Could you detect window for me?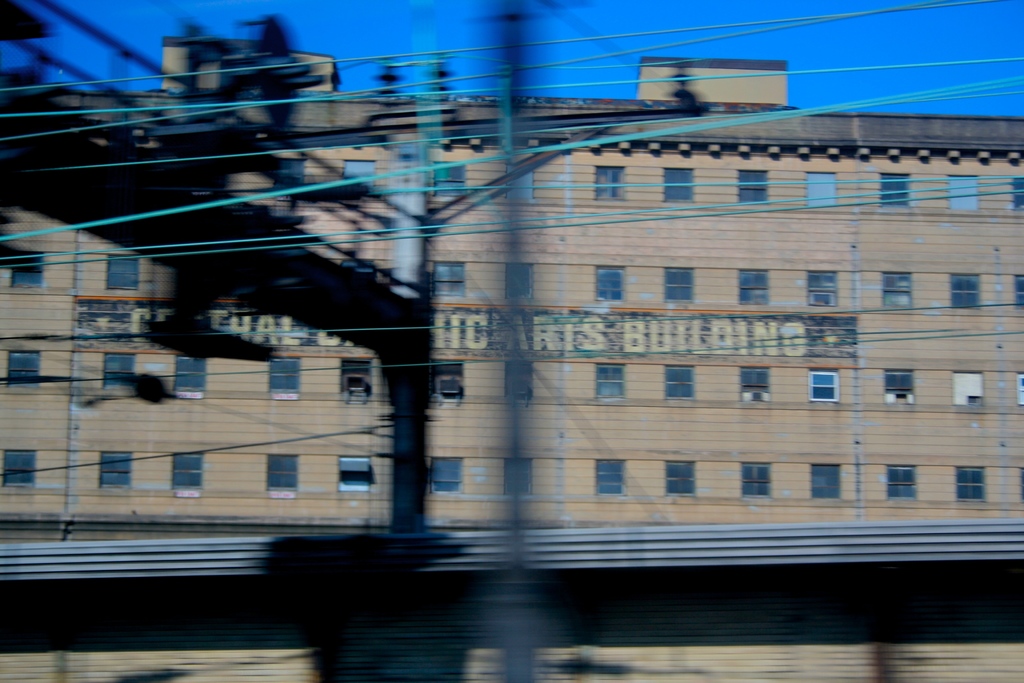
Detection result: (x1=339, y1=458, x2=373, y2=493).
